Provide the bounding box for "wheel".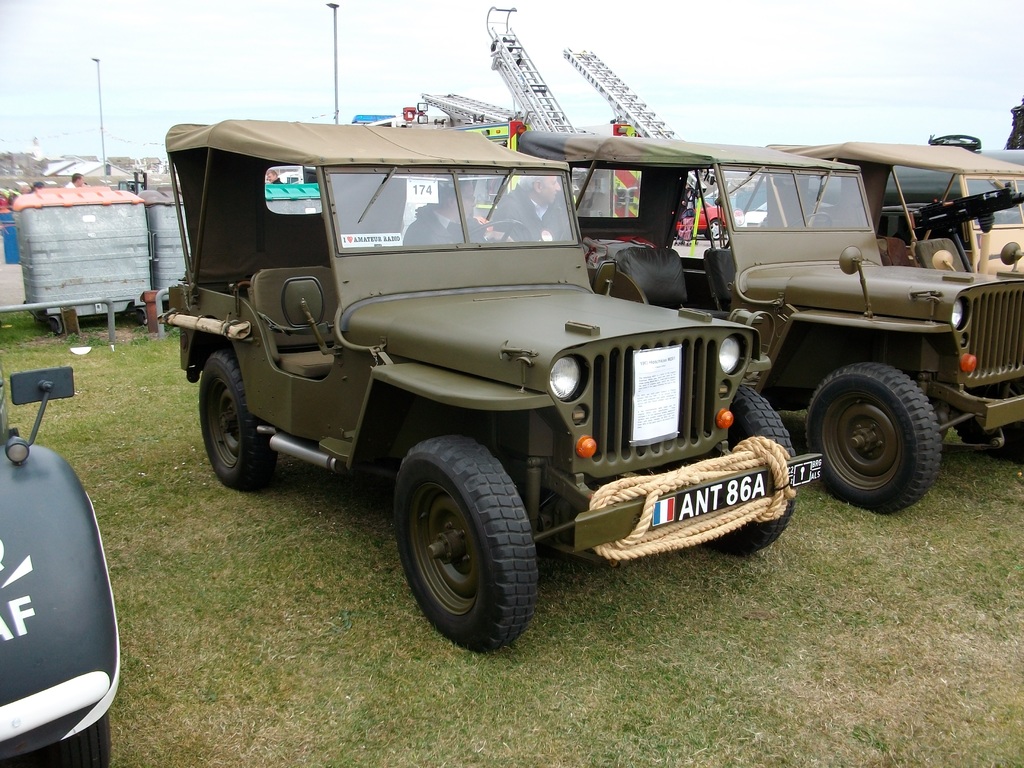
region(805, 364, 941, 516).
